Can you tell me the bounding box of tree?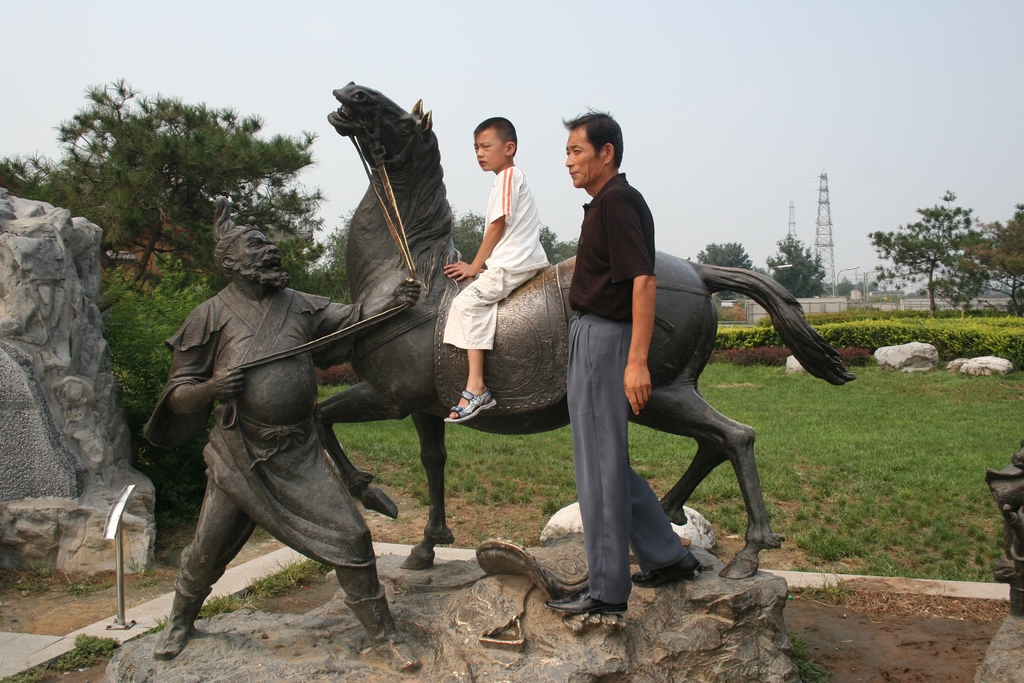
bbox=(0, 74, 324, 290).
